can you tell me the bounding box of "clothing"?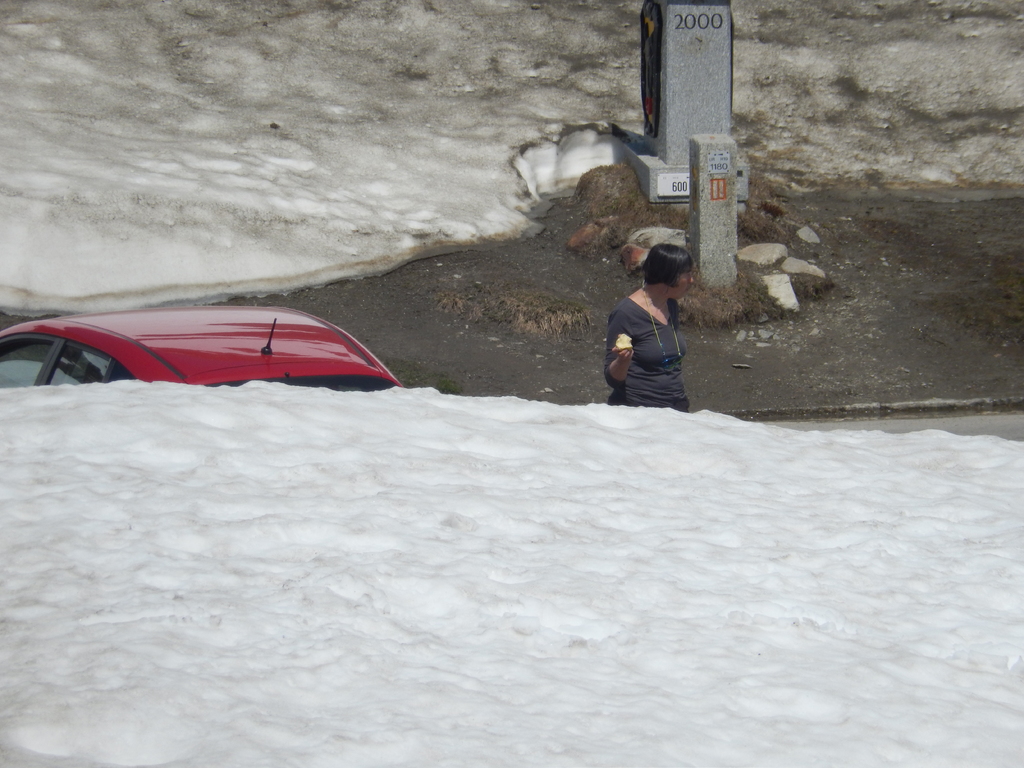
locate(603, 285, 689, 408).
